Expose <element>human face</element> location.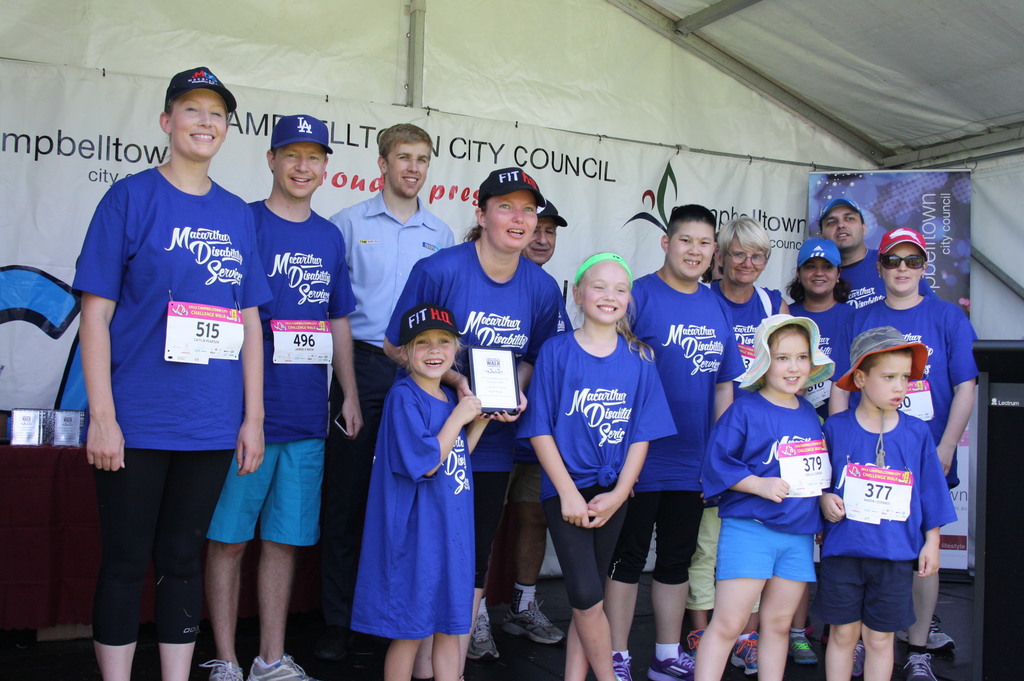
Exposed at (x1=166, y1=92, x2=227, y2=157).
